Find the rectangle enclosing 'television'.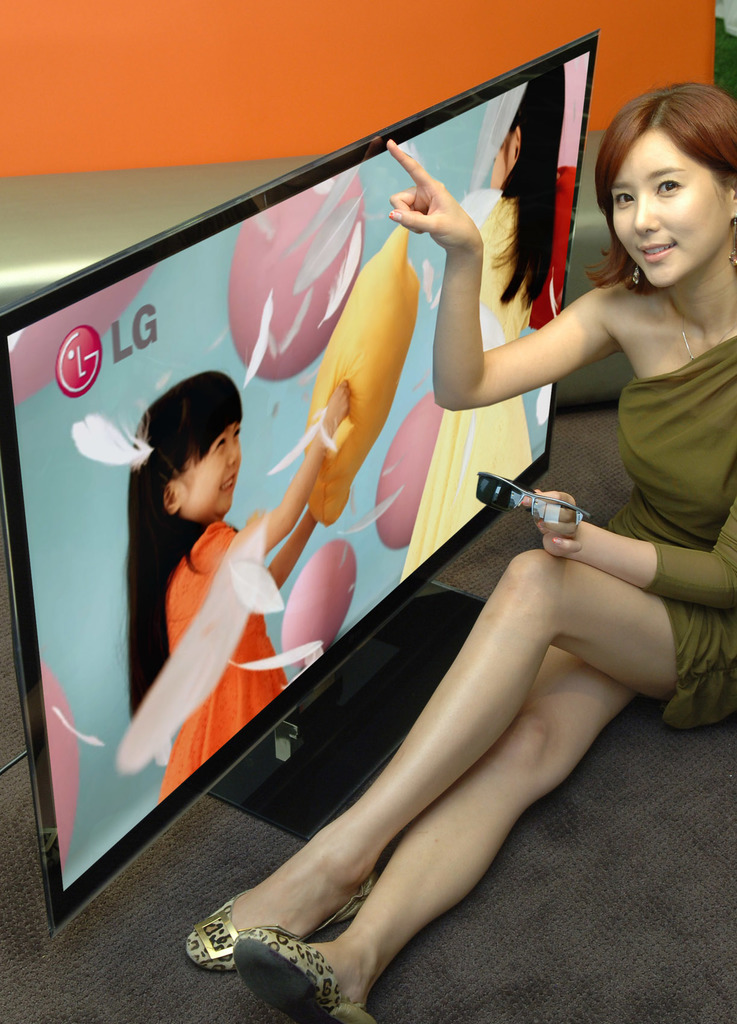
bbox=[0, 28, 601, 934].
